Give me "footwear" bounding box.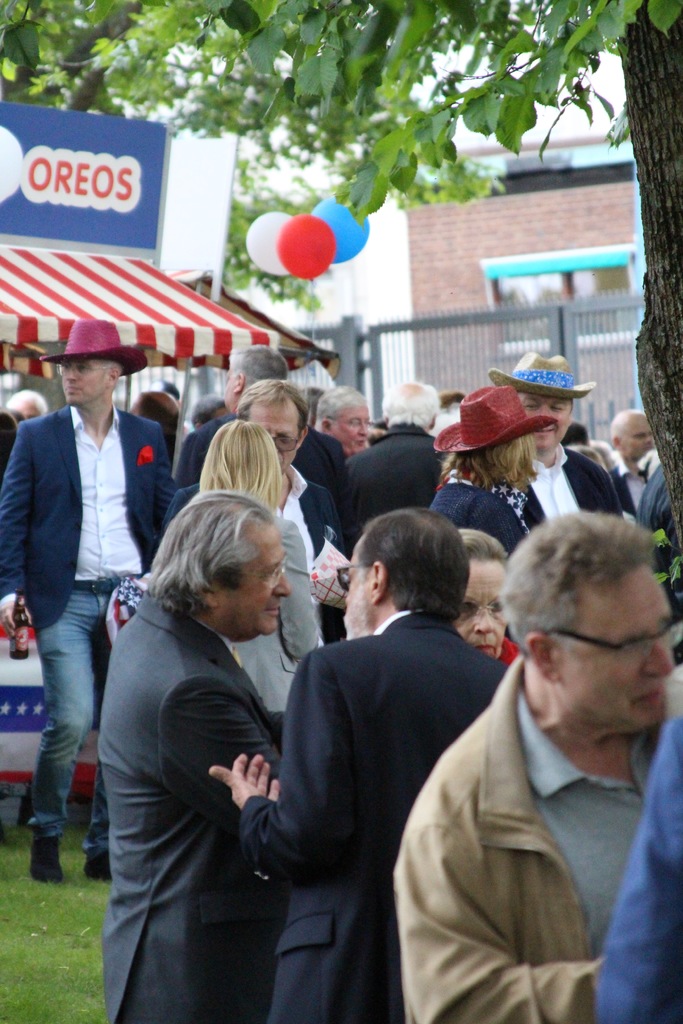
(left=31, top=836, right=63, bottom=884).
